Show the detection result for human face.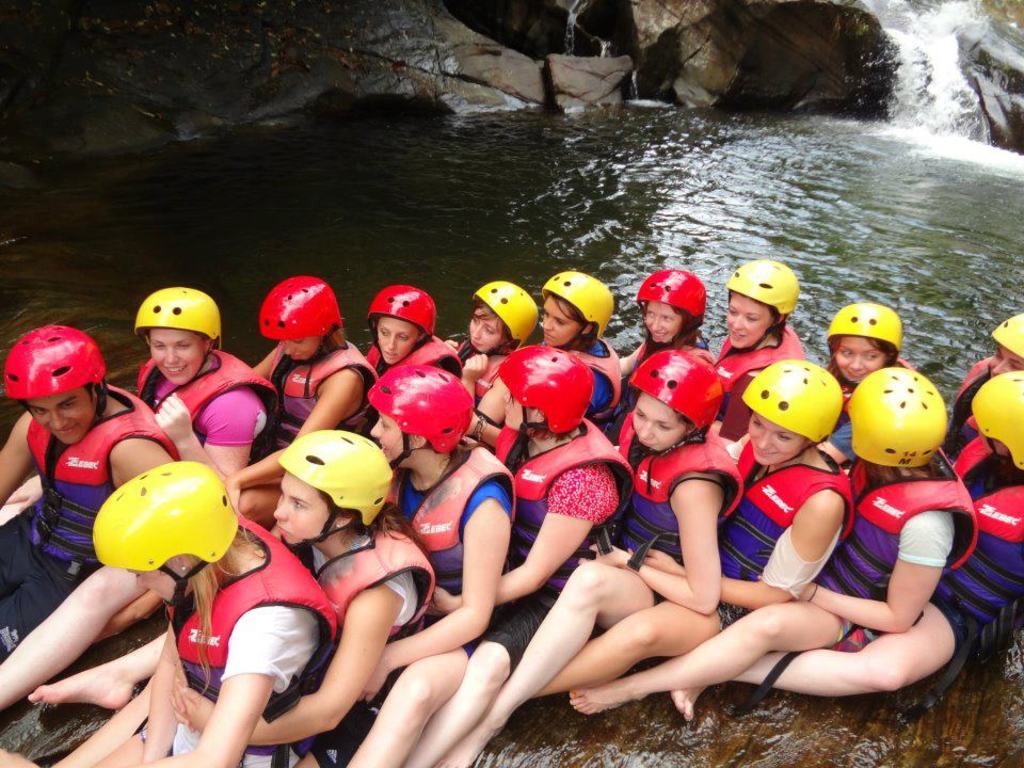
833 336 889 383.
